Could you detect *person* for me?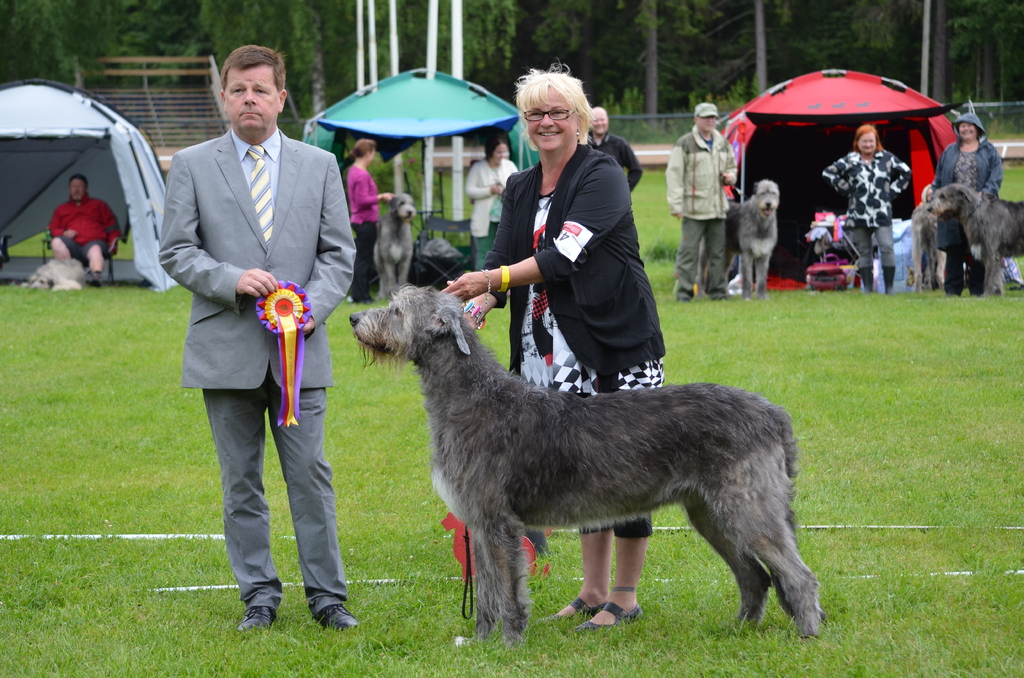
Detection result: (left=53, top=180, right=122, bottom=288).
